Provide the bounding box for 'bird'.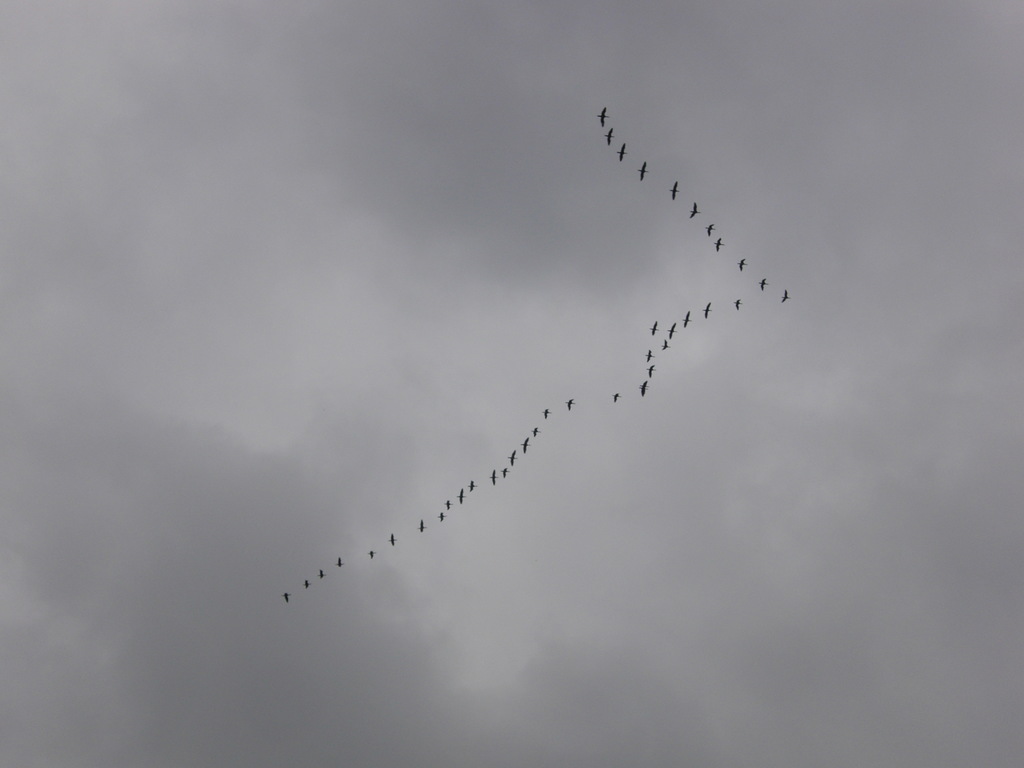
bbox=(646, 360, 657, 380).
